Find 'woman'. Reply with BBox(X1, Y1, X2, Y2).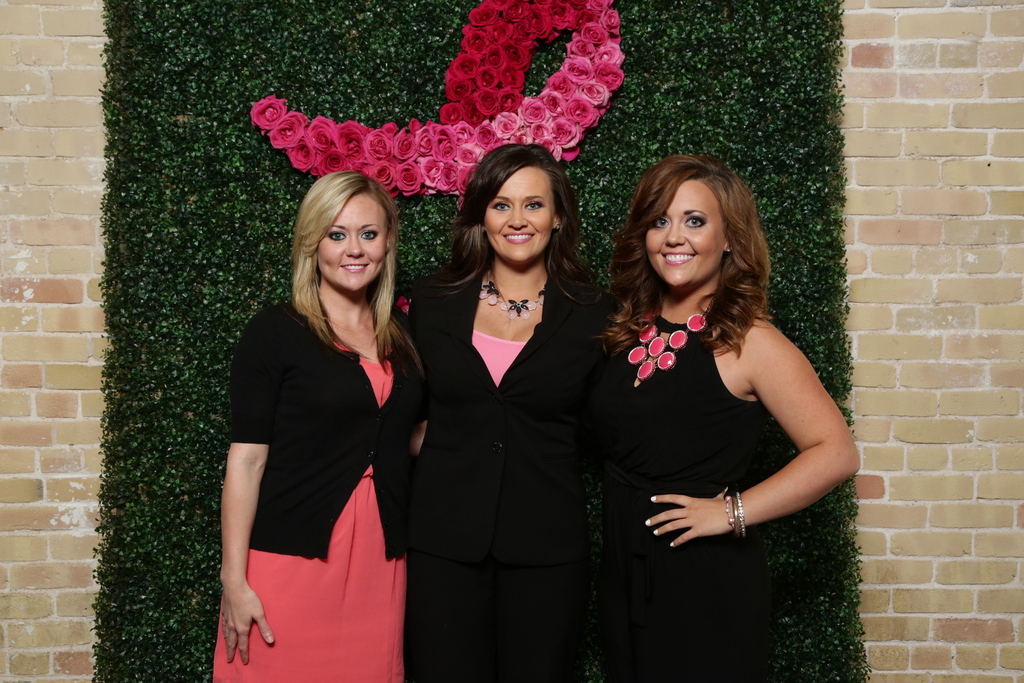
BBox(573, 114, 834, 682).
